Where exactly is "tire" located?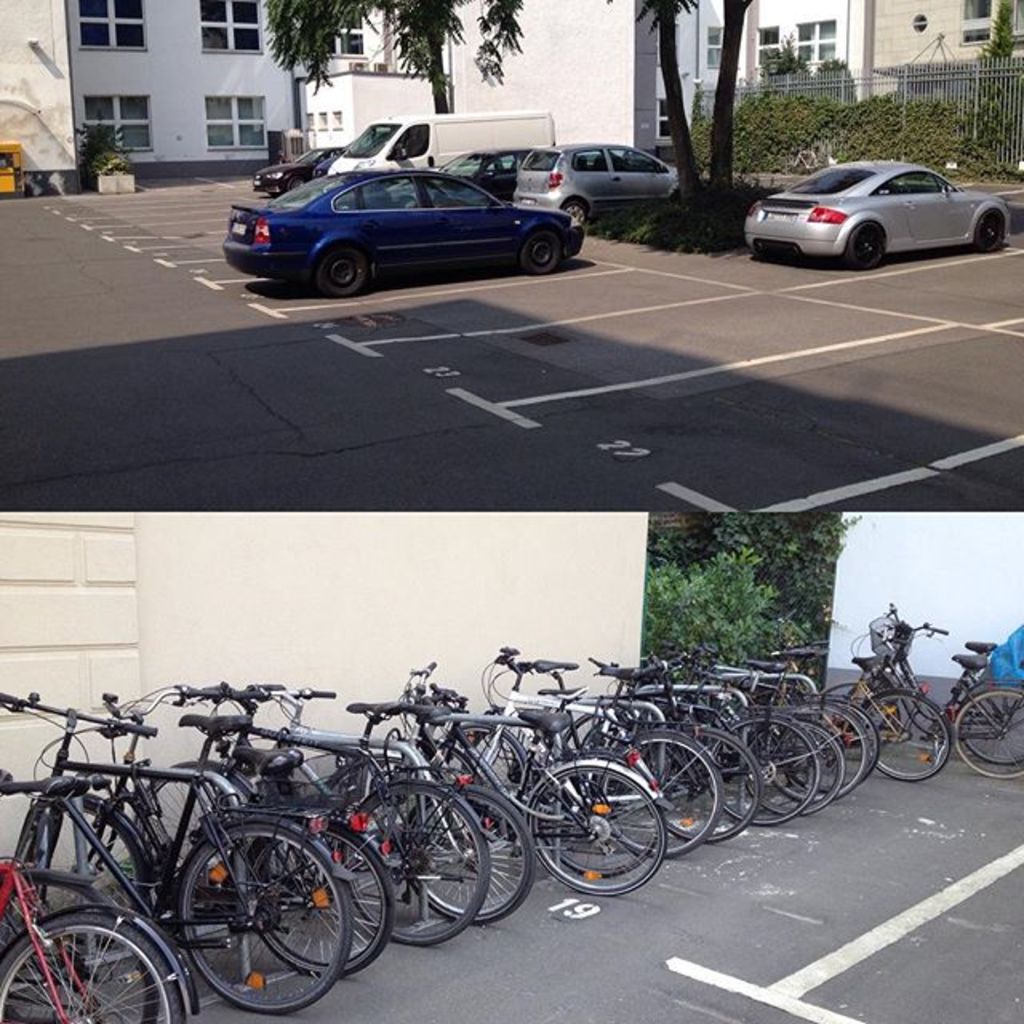
Its bounding box is <region>861, 693, 949, 781</region>.
